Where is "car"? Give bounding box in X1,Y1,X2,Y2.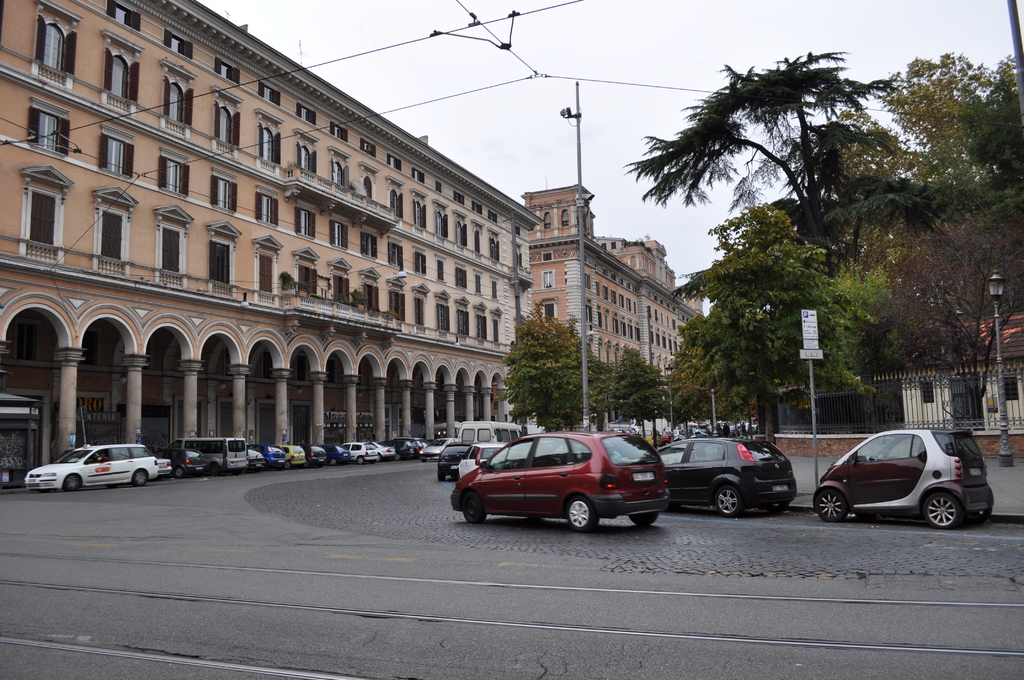
809,426,994,531.
